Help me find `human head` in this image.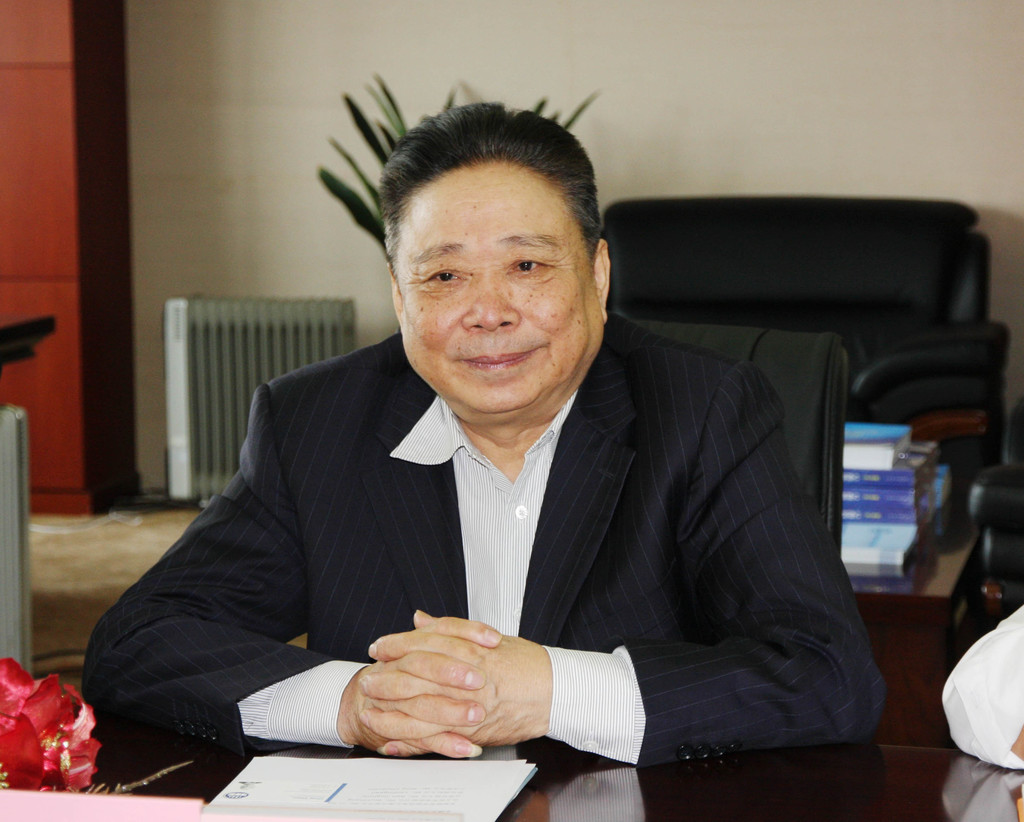
Found it: 352, 105, 604, 397.
